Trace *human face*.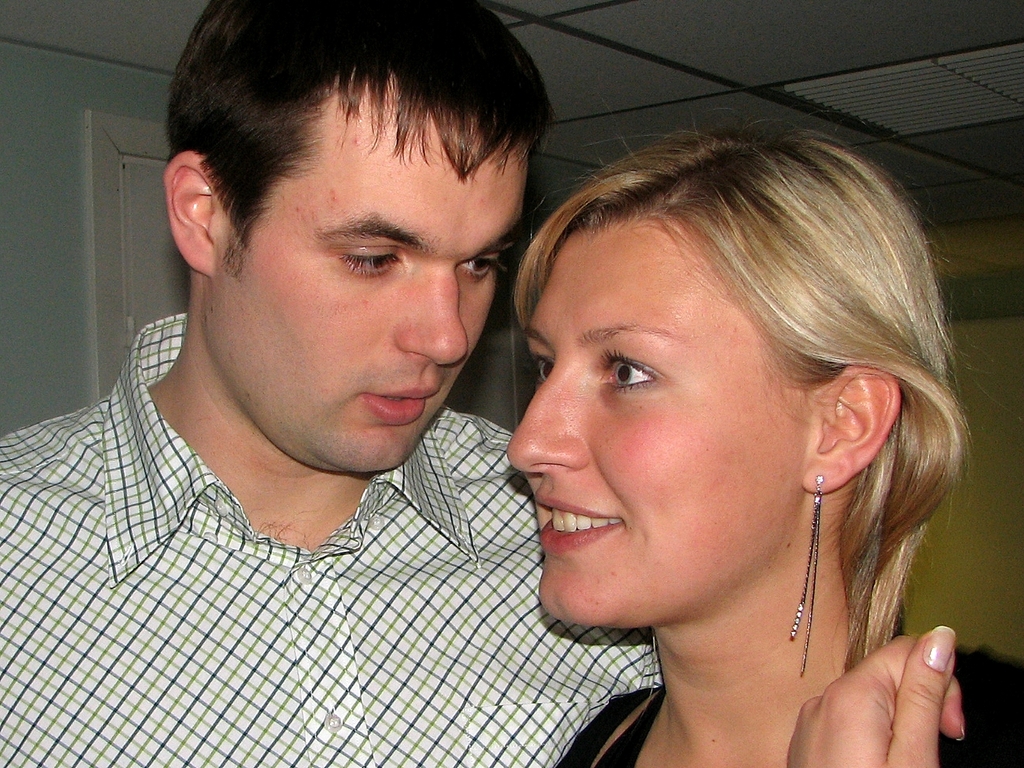
Traced to <box>214,77,529,485</box>.
